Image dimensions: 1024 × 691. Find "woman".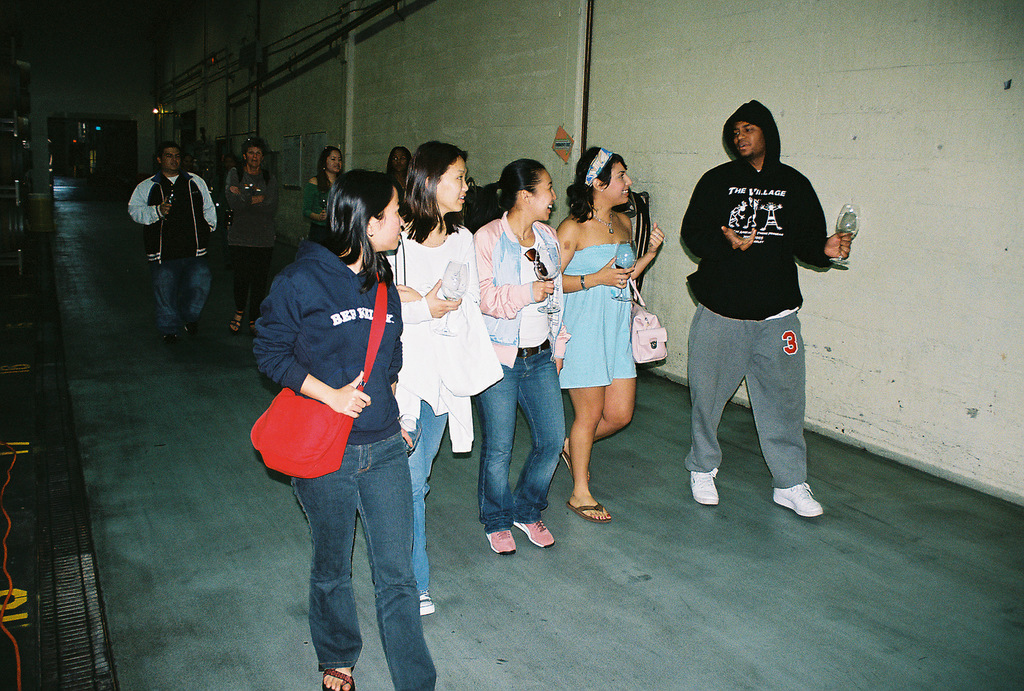
rect(460, 158, 573, 555).
